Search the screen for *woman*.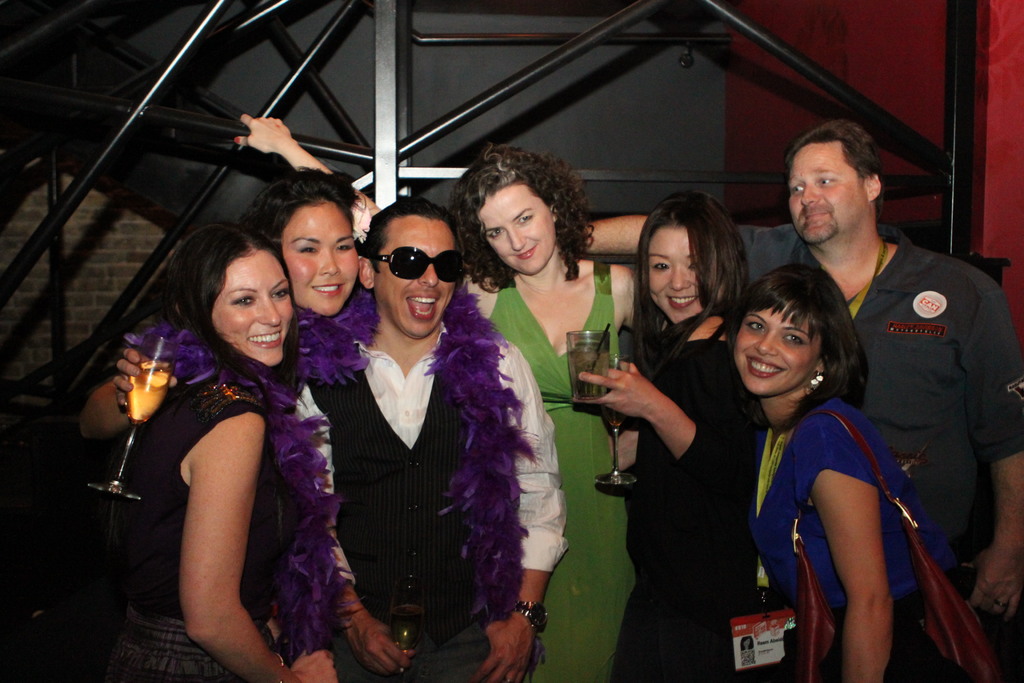
Found at detection(552, 197, 771, 682).
